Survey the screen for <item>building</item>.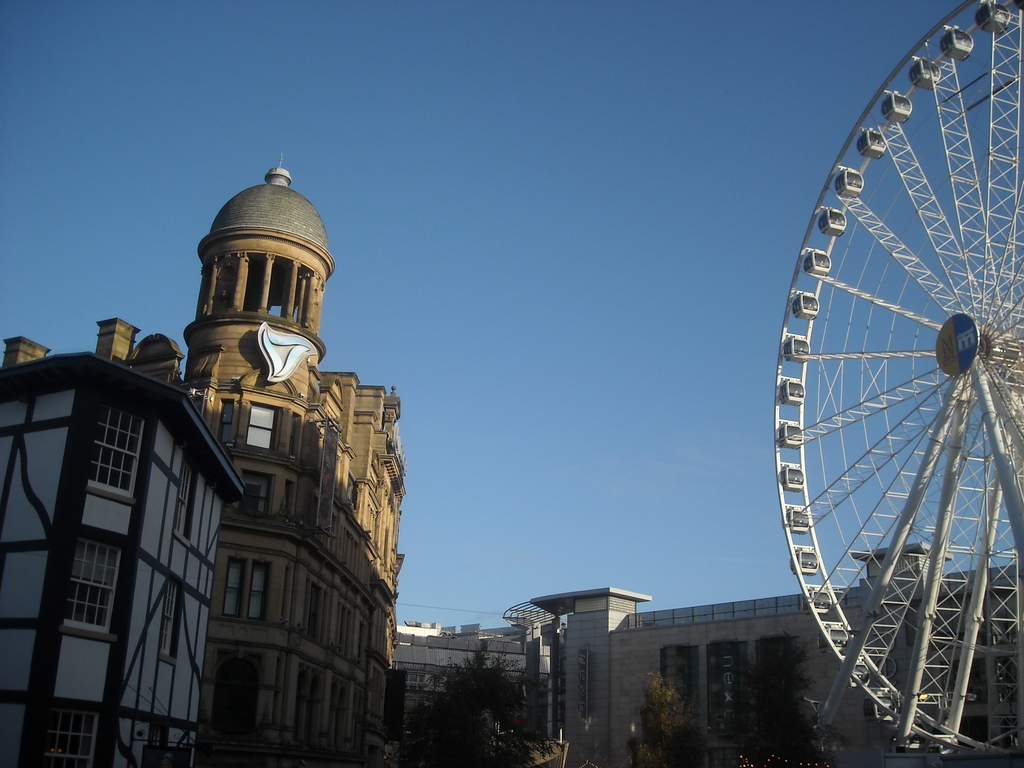
Survey found: {"left": 0, "top": 348, "right": 244, "bottom": 767}.
